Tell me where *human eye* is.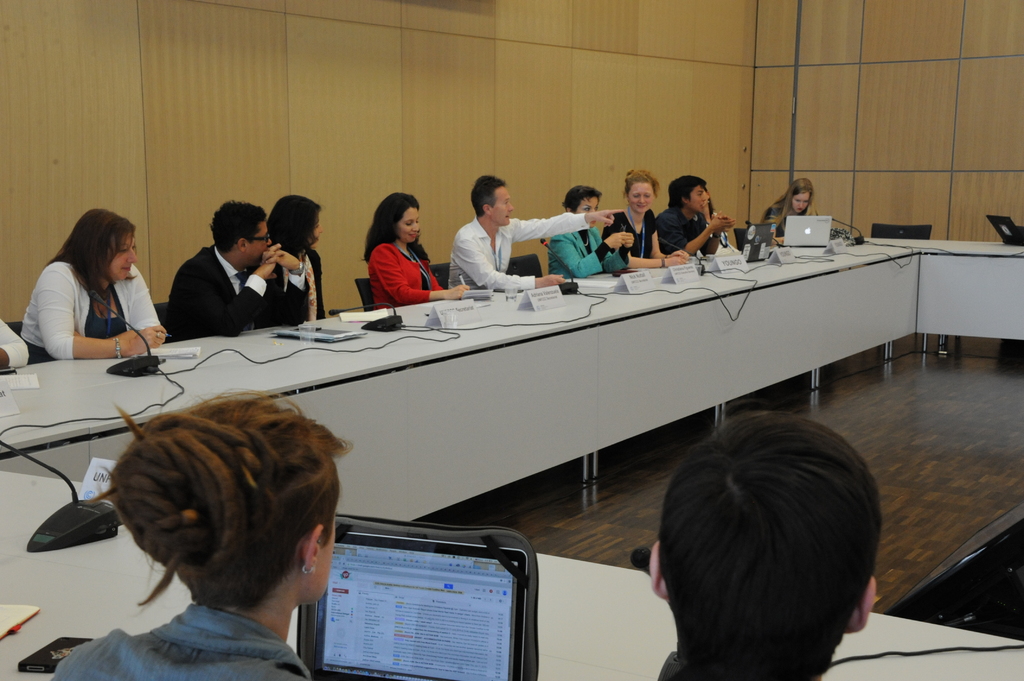
*human eye* is at detection(406, 219, 412, 225).
